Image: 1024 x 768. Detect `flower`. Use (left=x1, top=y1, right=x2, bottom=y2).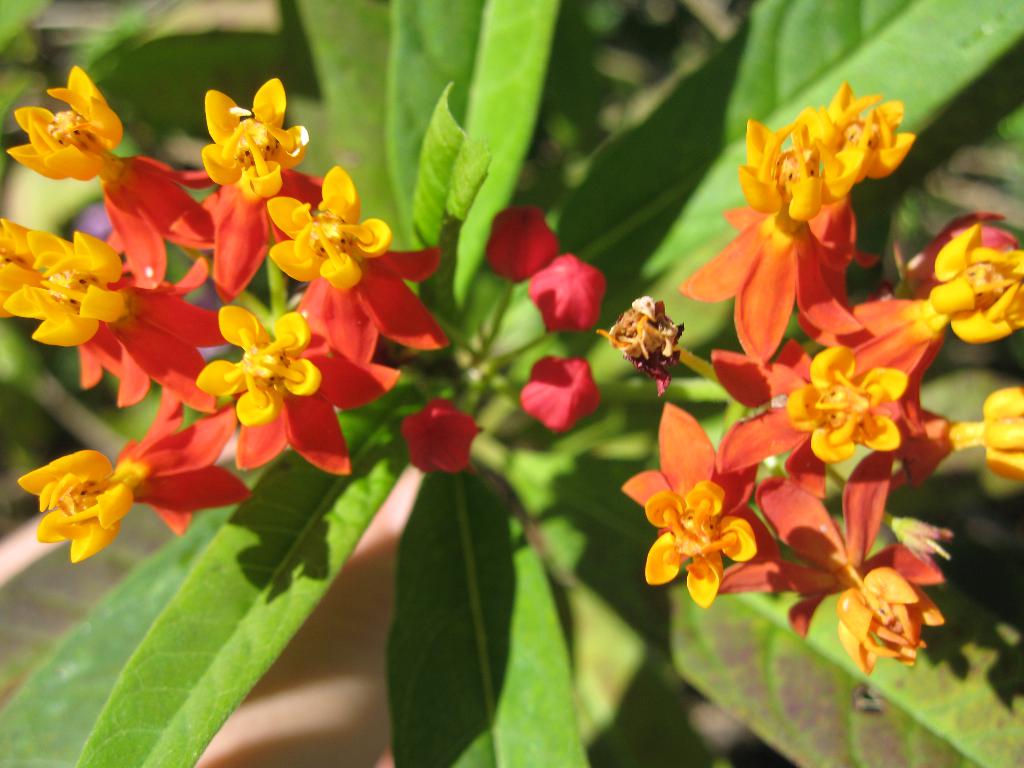
(left=521, top=353, right=600, bottom=433).
